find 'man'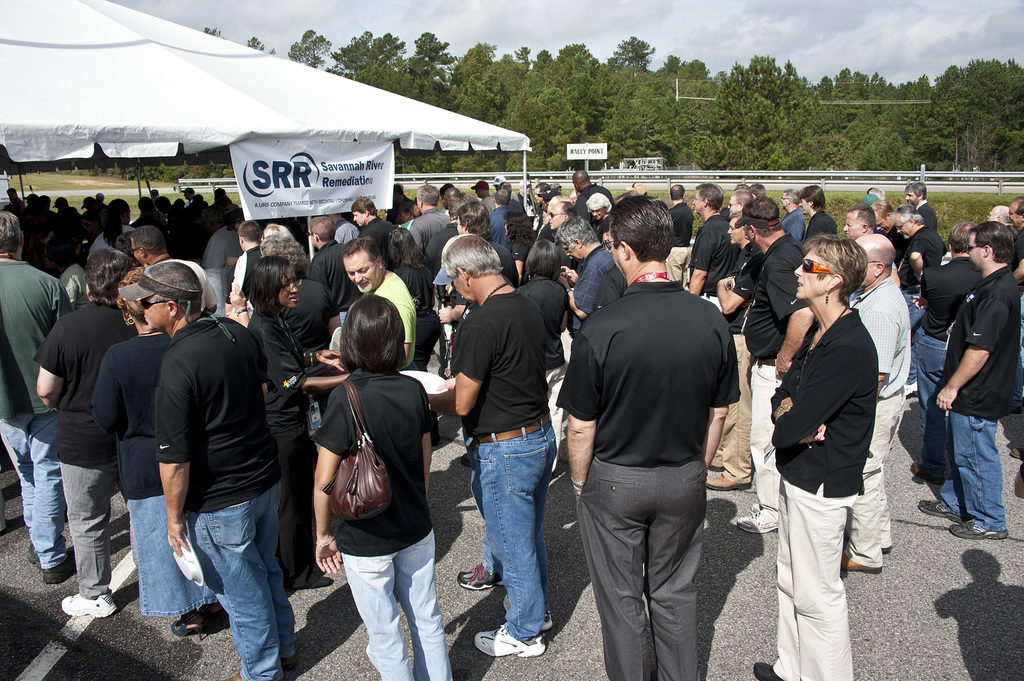
[131,228,221,314]
